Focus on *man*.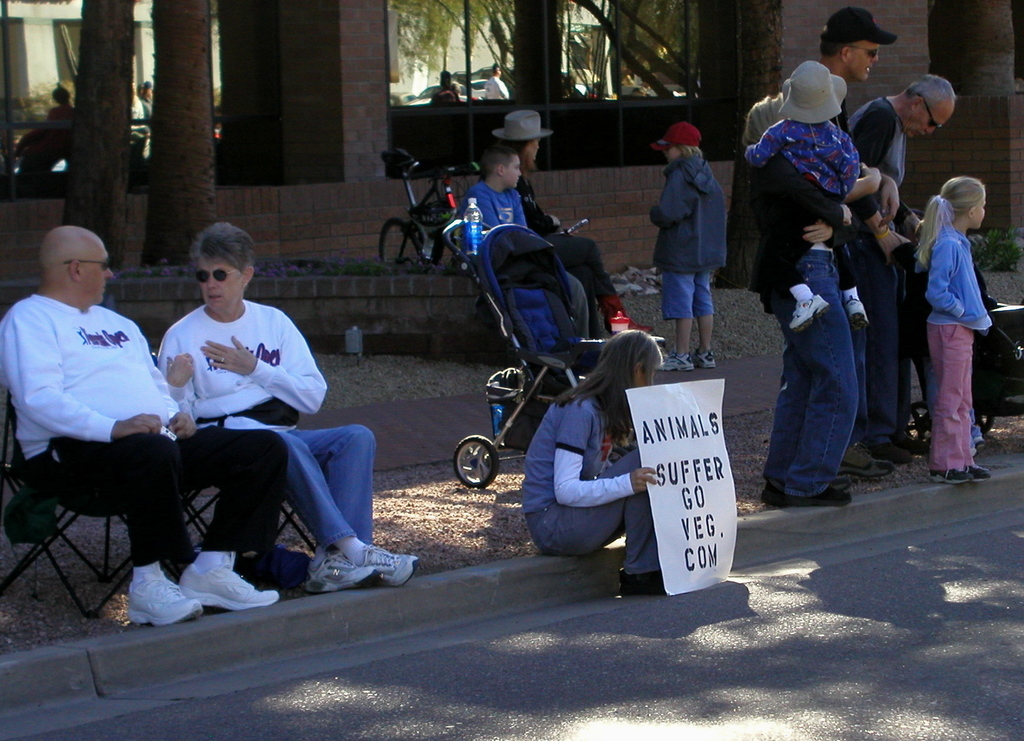
Focused at bbox=[749, 70, 897, 521].
